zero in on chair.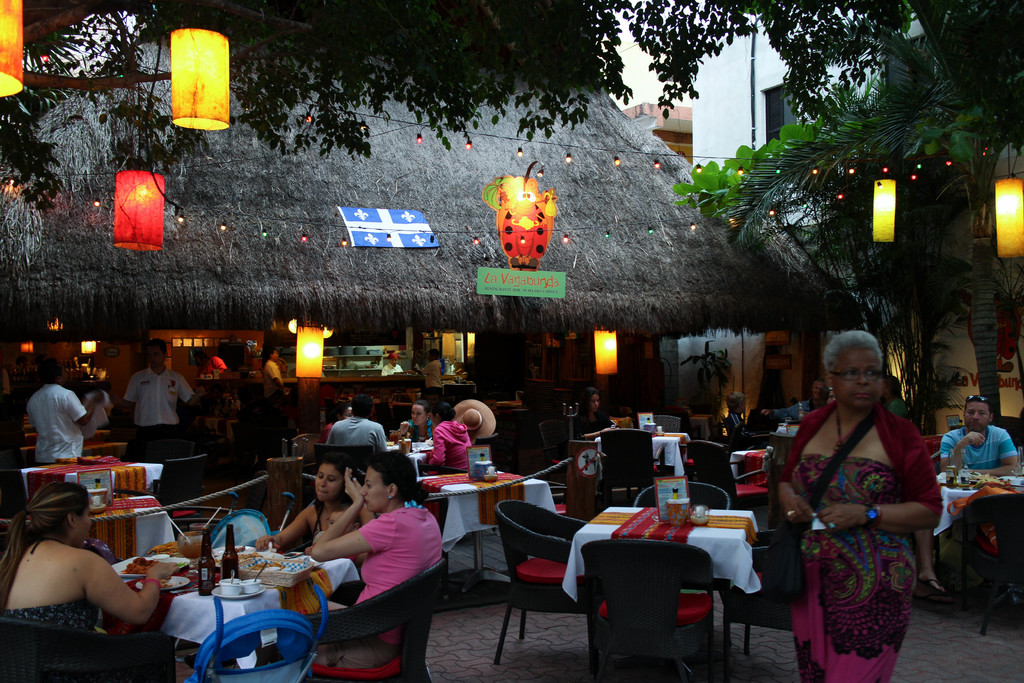
Zeroed in: (578,534,728,682).
